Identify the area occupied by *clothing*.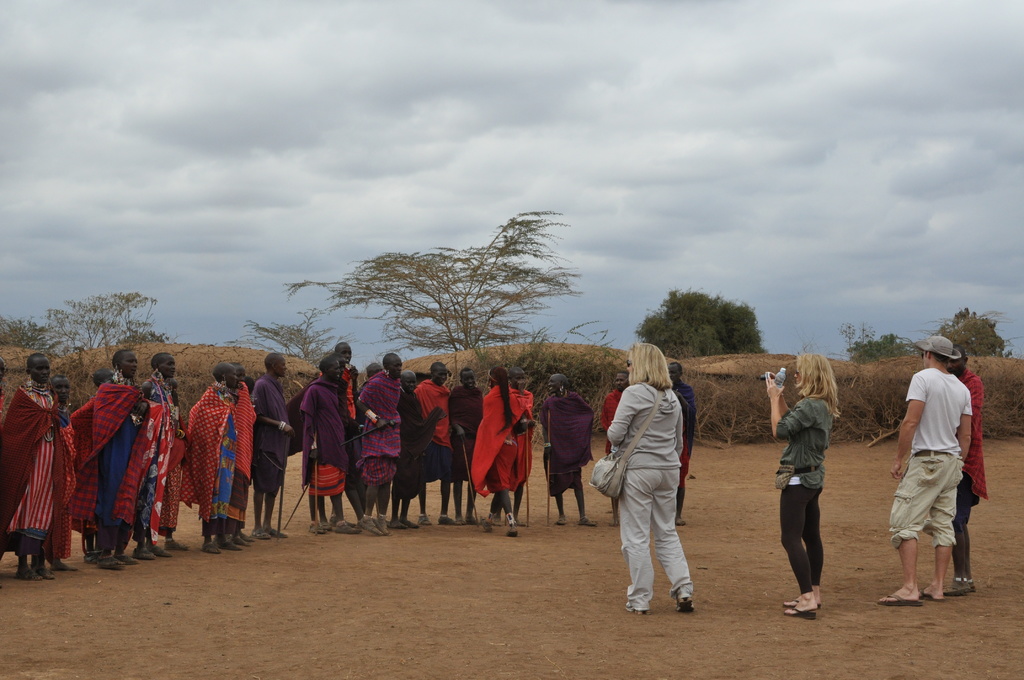
Area: [x1=948, y1=371, x2=988, y2=531].
